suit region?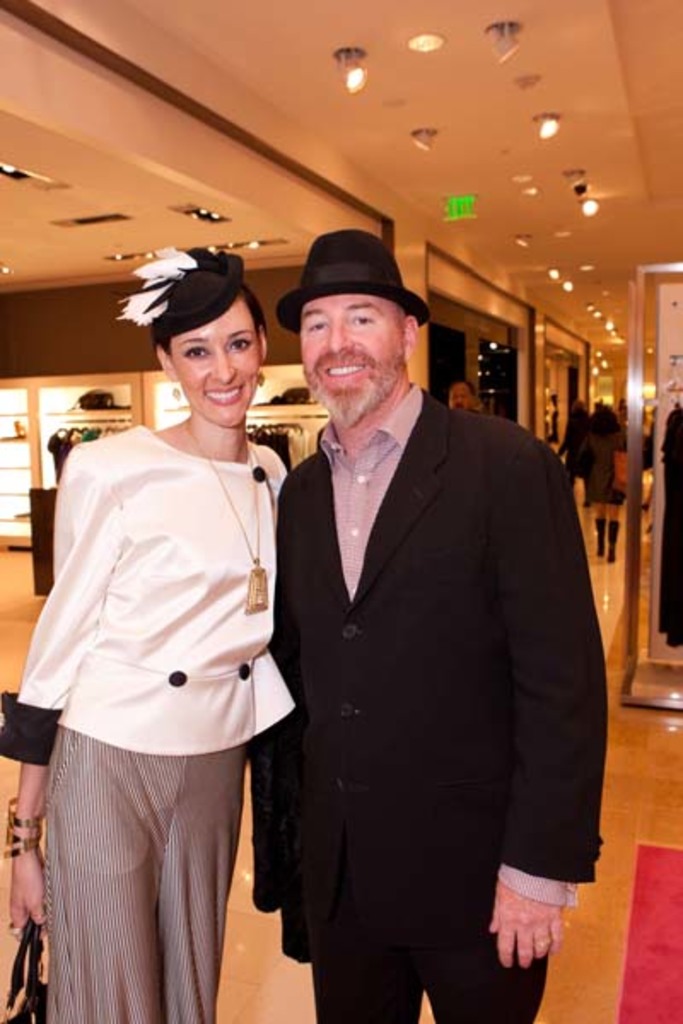
locate(242, 384, 608, 1022)
